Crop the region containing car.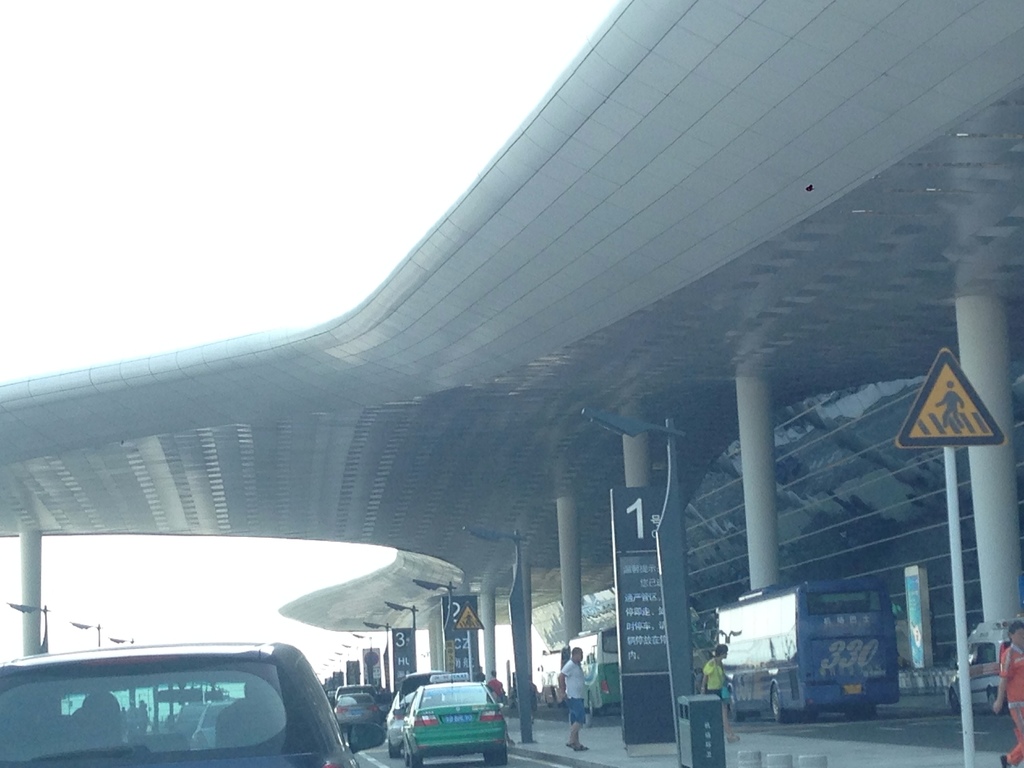
Crop region: {"left": 335, "top": 683, "right": 376, "bottom": 728}.
